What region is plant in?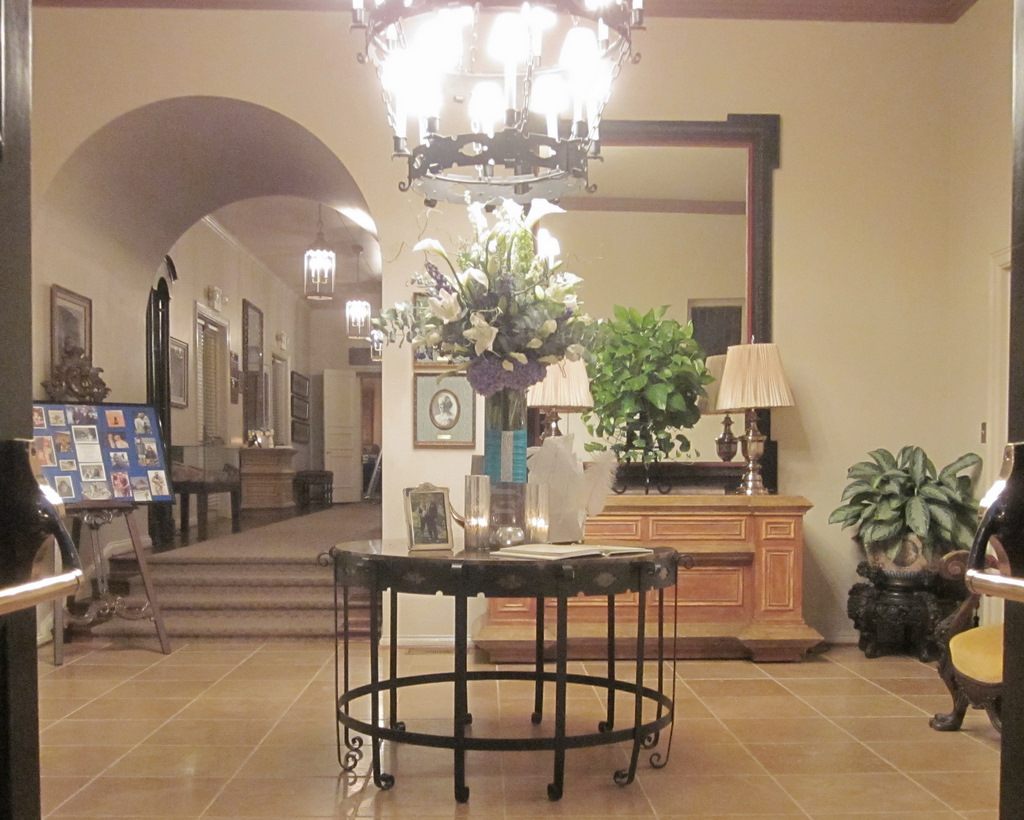
x1=827 y1=447 x2=984 y2=564.
